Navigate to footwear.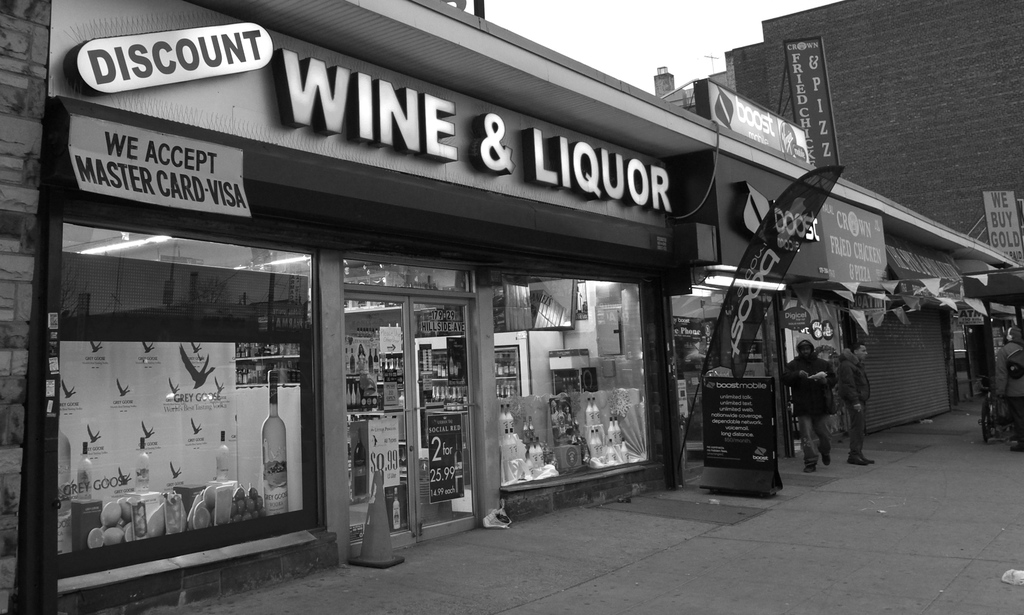
Navigation target: l=805, t=459, r=815, b=470.
